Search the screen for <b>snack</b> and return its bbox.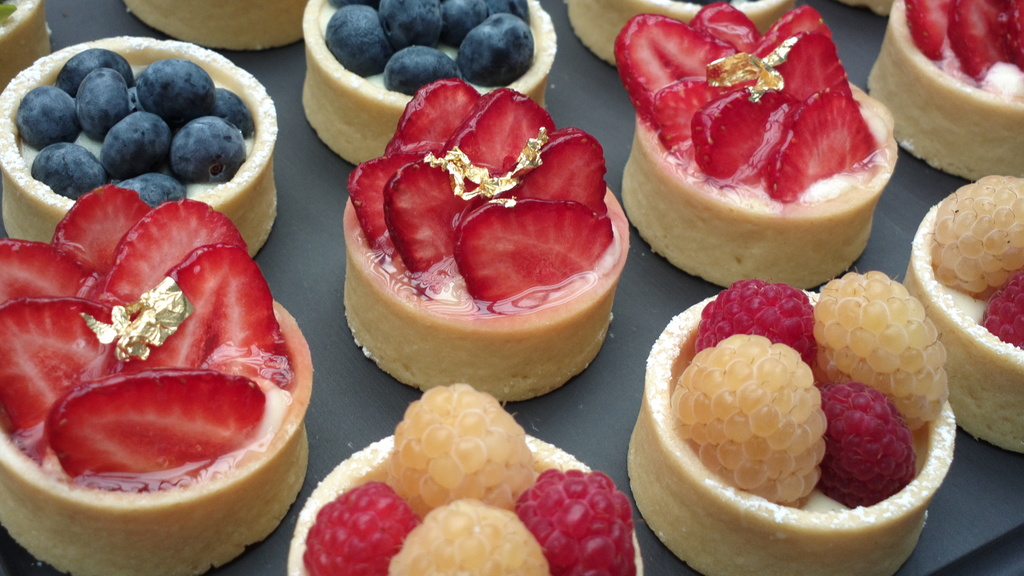
Found: box(0, 0, 44, 95).
